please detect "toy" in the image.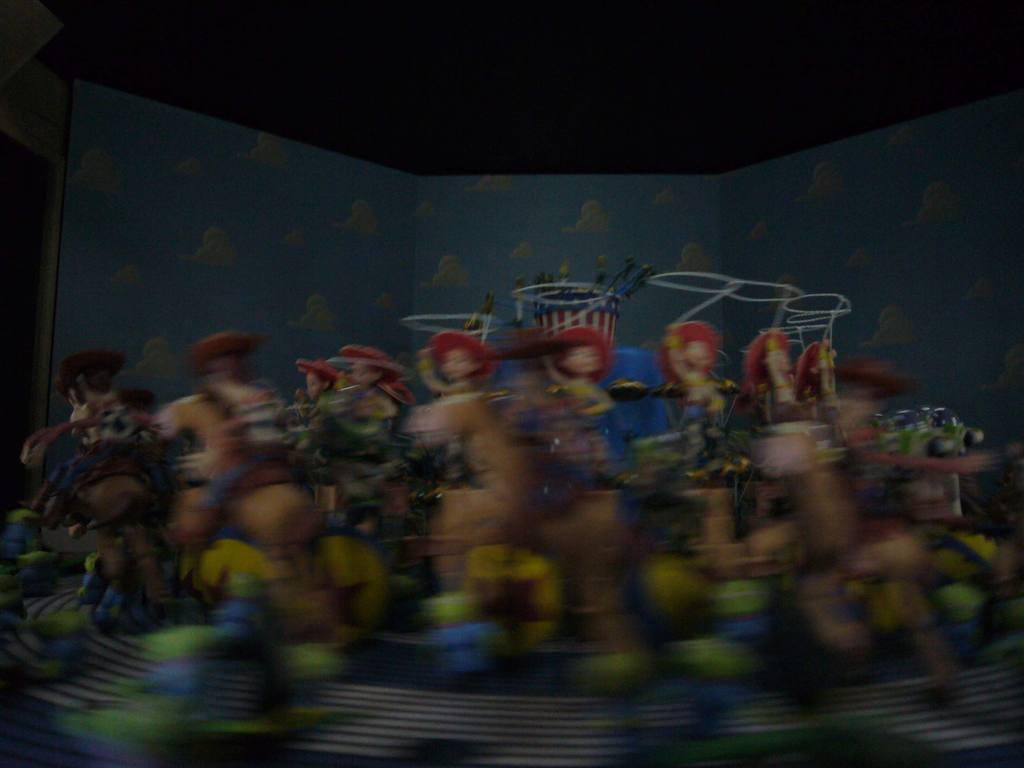
(left=10, top=389, right=170, bottom=585).
